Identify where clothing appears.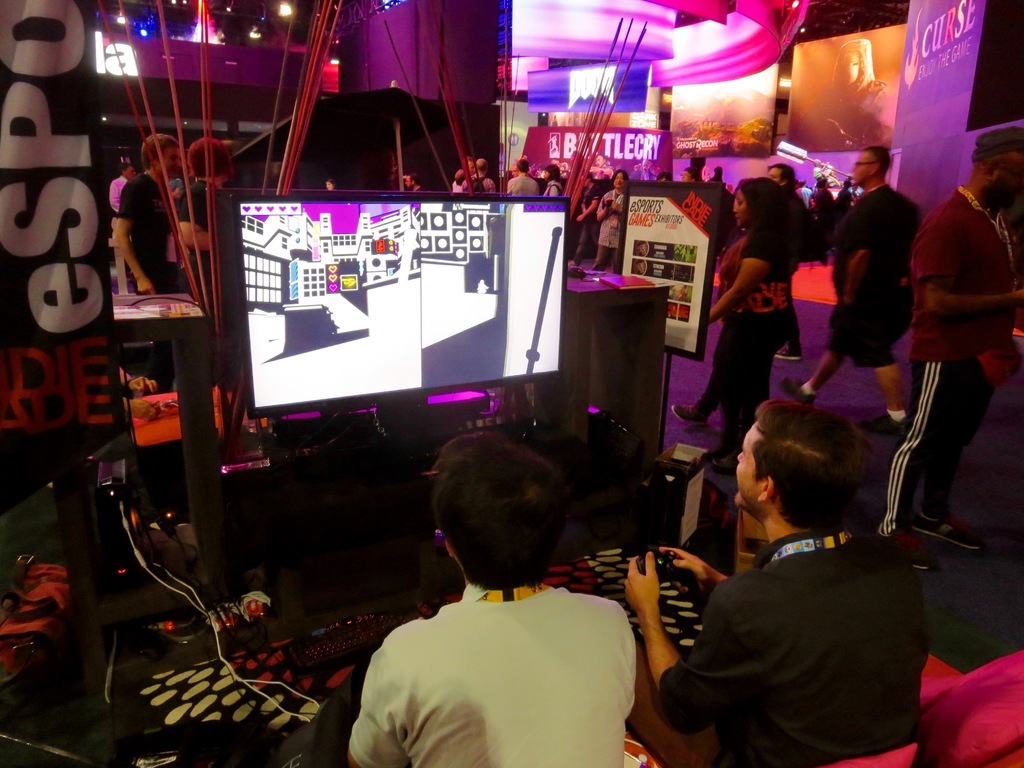
Appears at <box>660,479,937,767</box>.
